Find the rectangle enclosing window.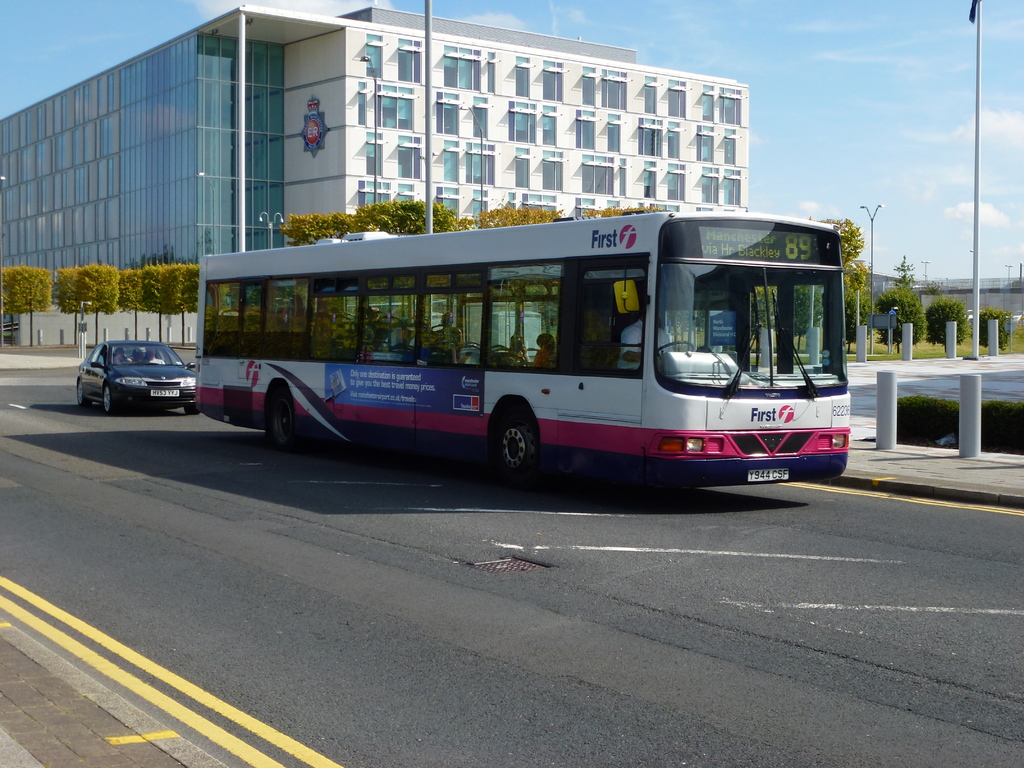
box(357, 79, 365, 127).
